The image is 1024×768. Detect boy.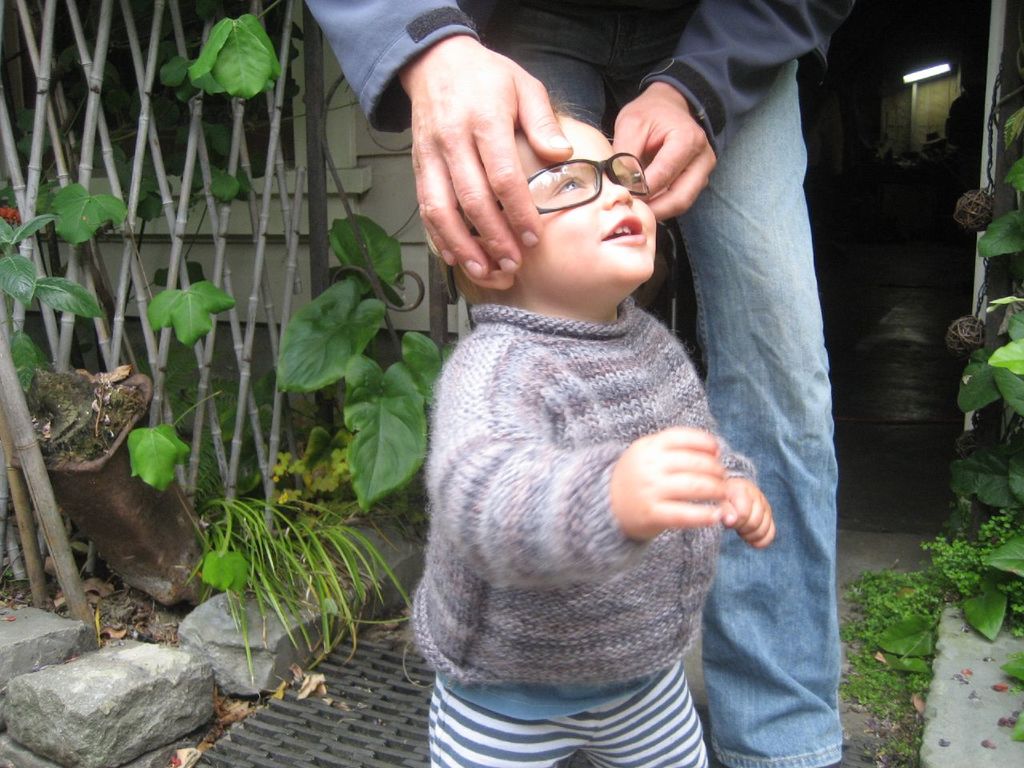
Detection: <bbox>410, 106, 778, 766</bbox>.
